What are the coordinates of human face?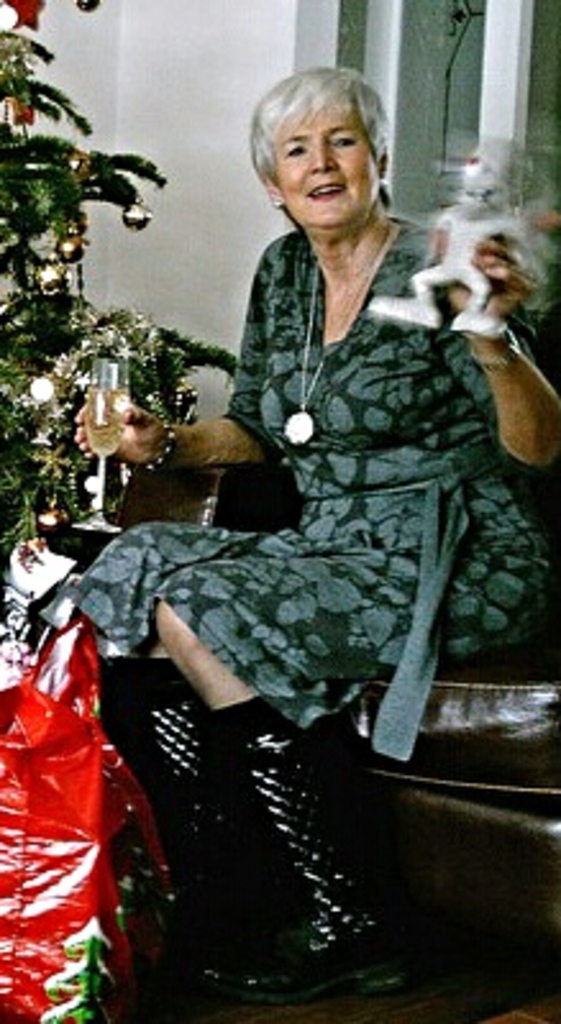
266/100/384/228.
